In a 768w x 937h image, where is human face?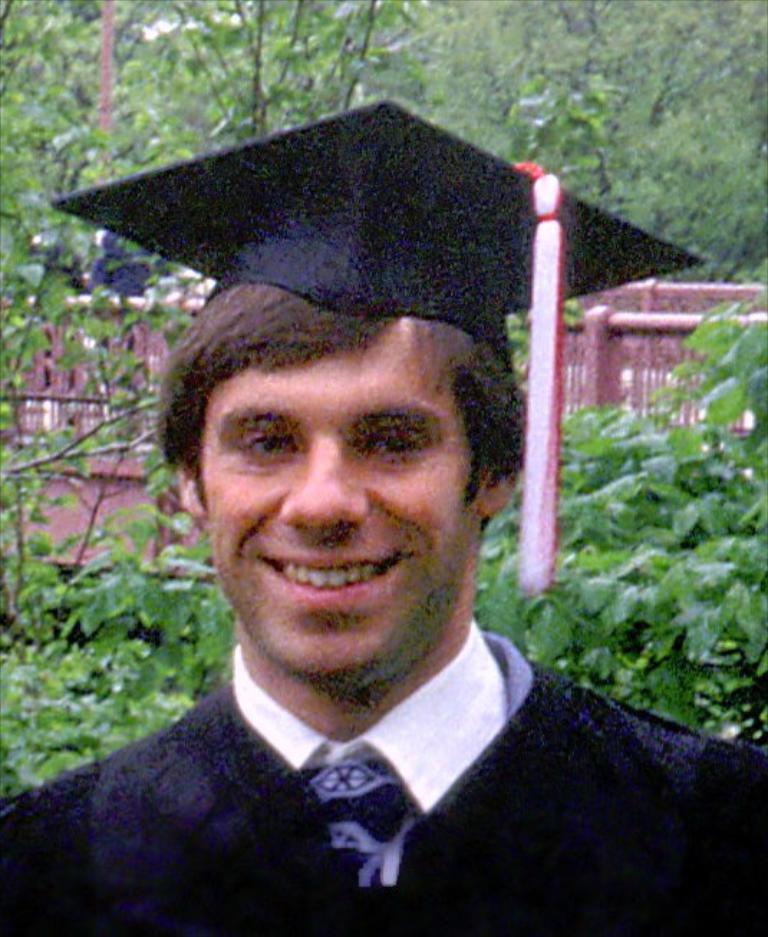
rect(198, 342, 481, 673).
